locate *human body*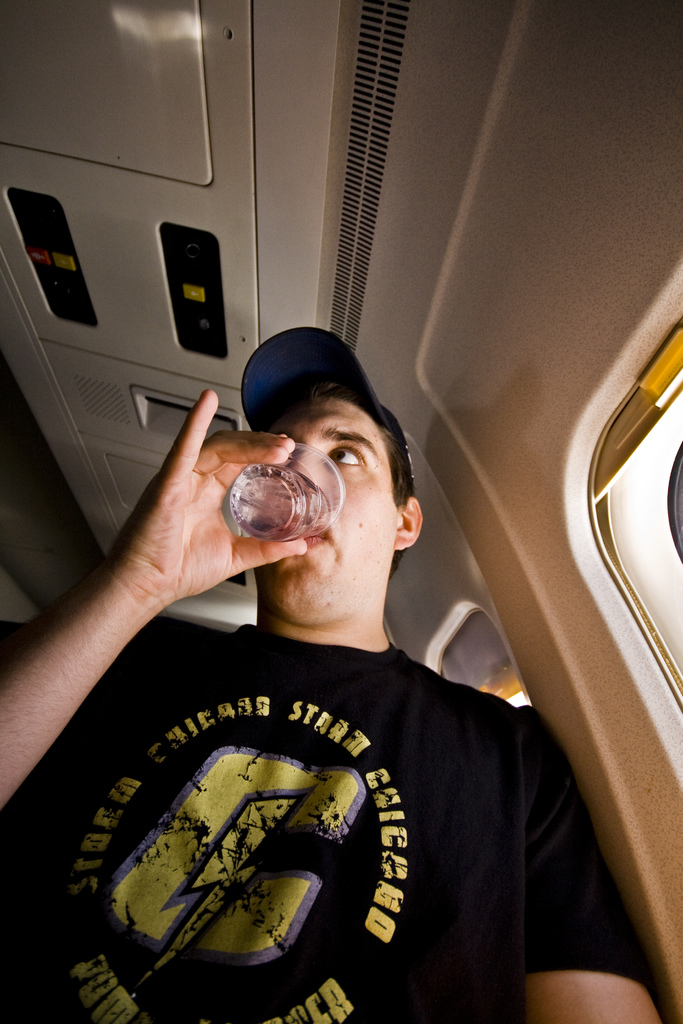
(x1=60, y1=322, x2=608, y2=1016)
